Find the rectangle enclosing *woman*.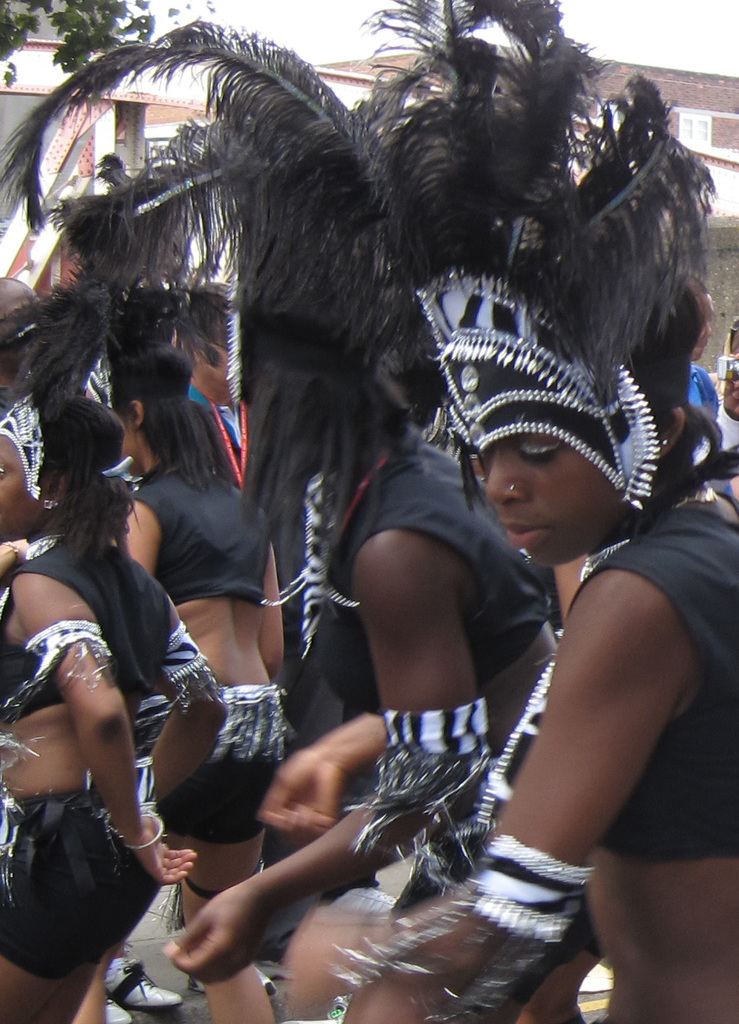
x1=158, y1=297, x2=553, y2=983.
